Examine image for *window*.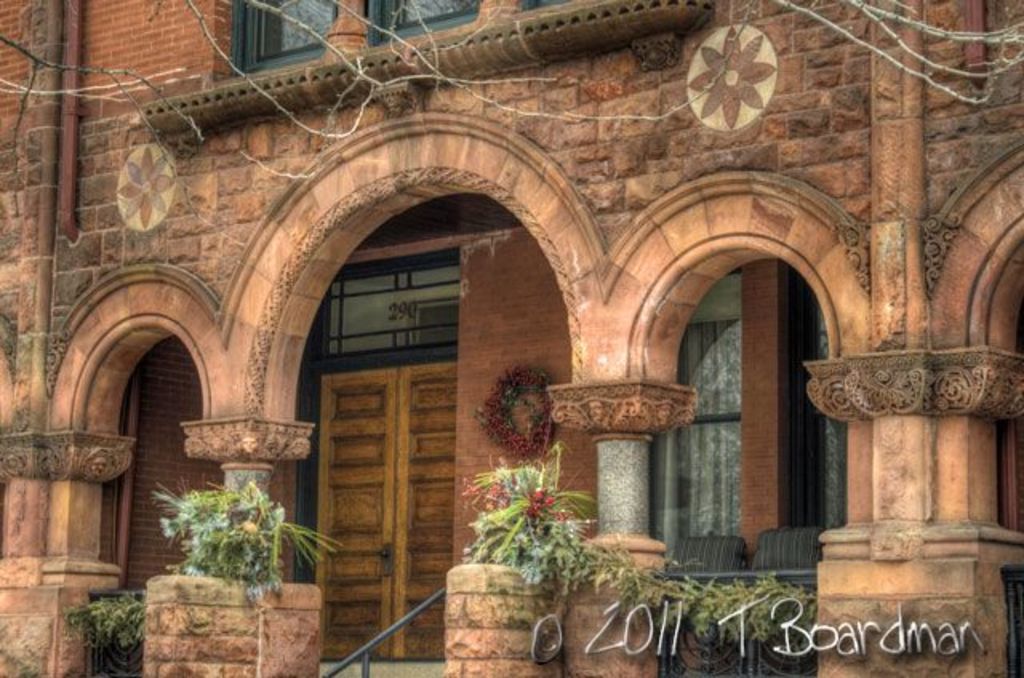
Examination result: 229/0/358/72.
